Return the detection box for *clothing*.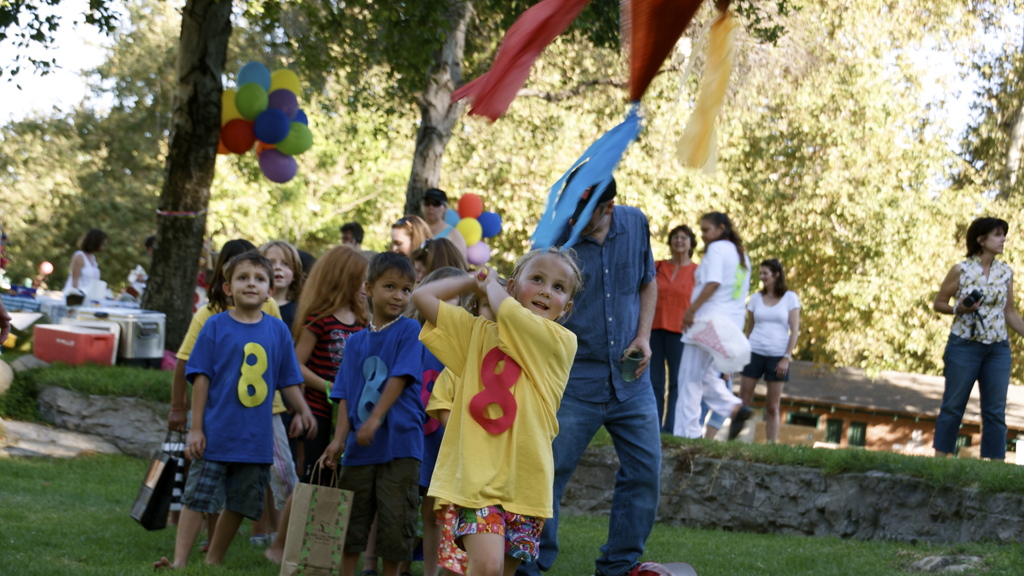
left=422, top=284, right=576, bottom=552.
